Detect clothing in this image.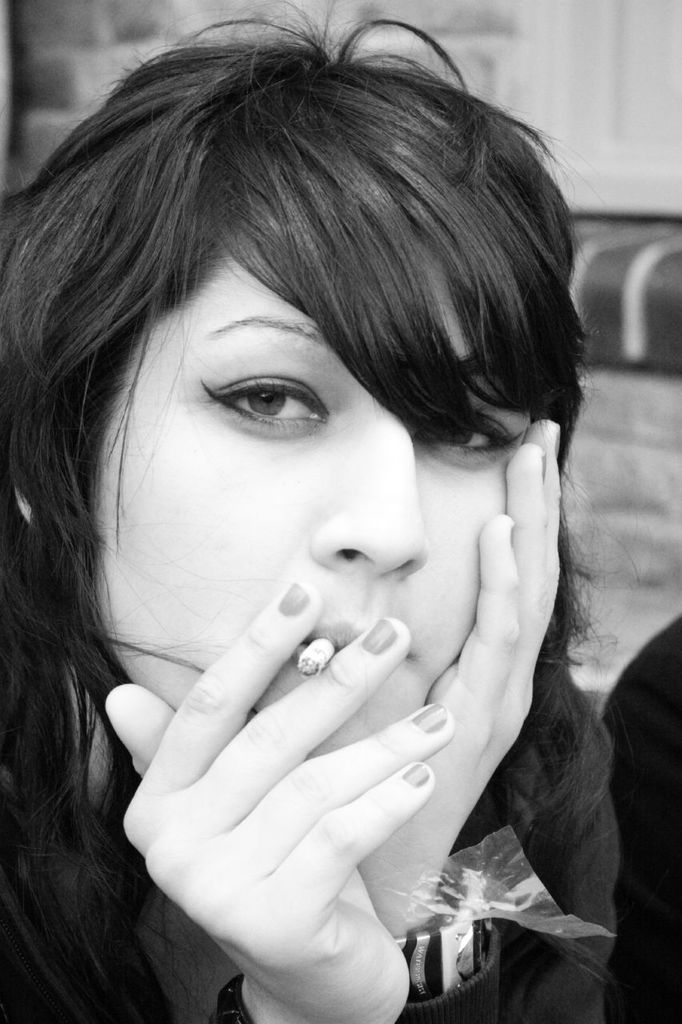
Detection: left=196, top=681, right=618, bottom=1023.
